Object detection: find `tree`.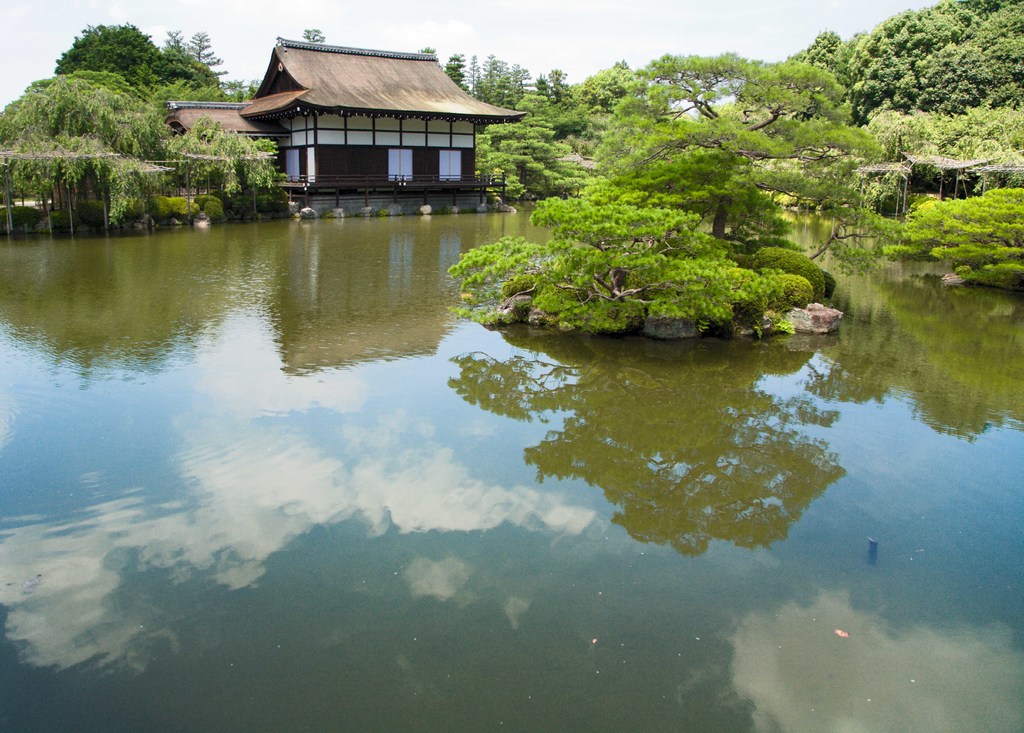
0/19/276/240.
